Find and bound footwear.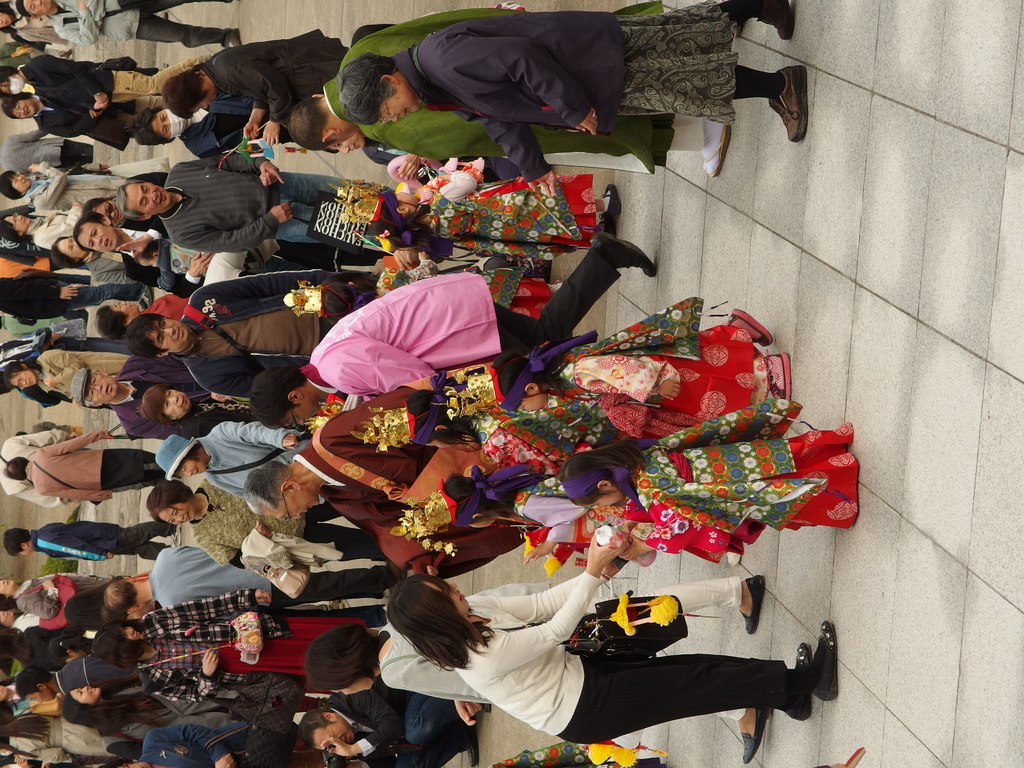
Bound: 703:123:737:180.
